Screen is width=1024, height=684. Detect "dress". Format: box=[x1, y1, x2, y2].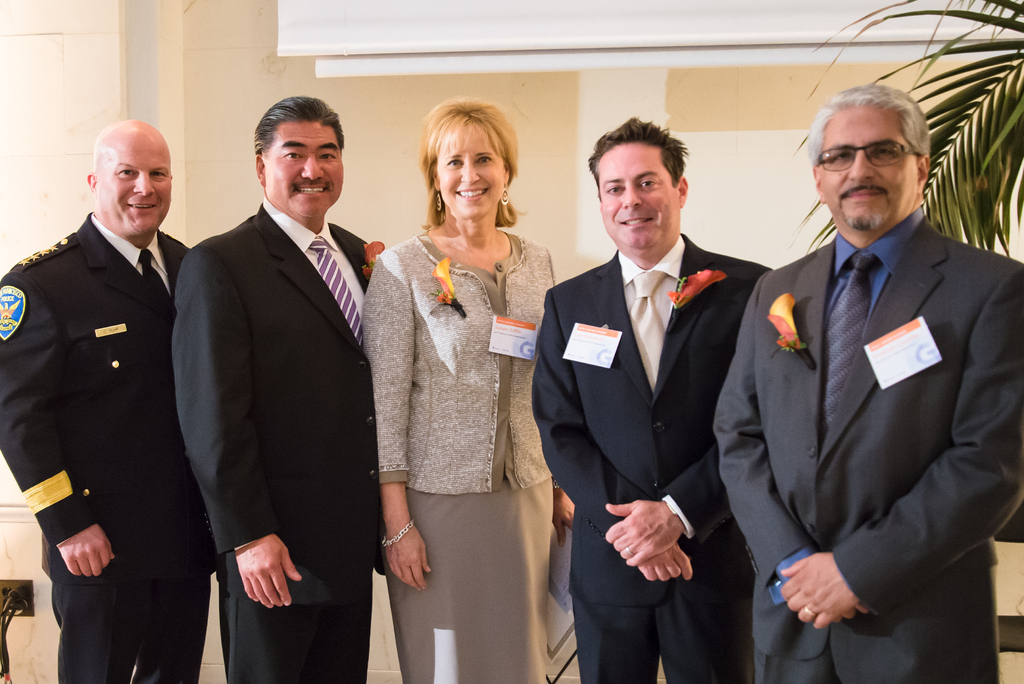
box=[385, 227, 551, 683].
